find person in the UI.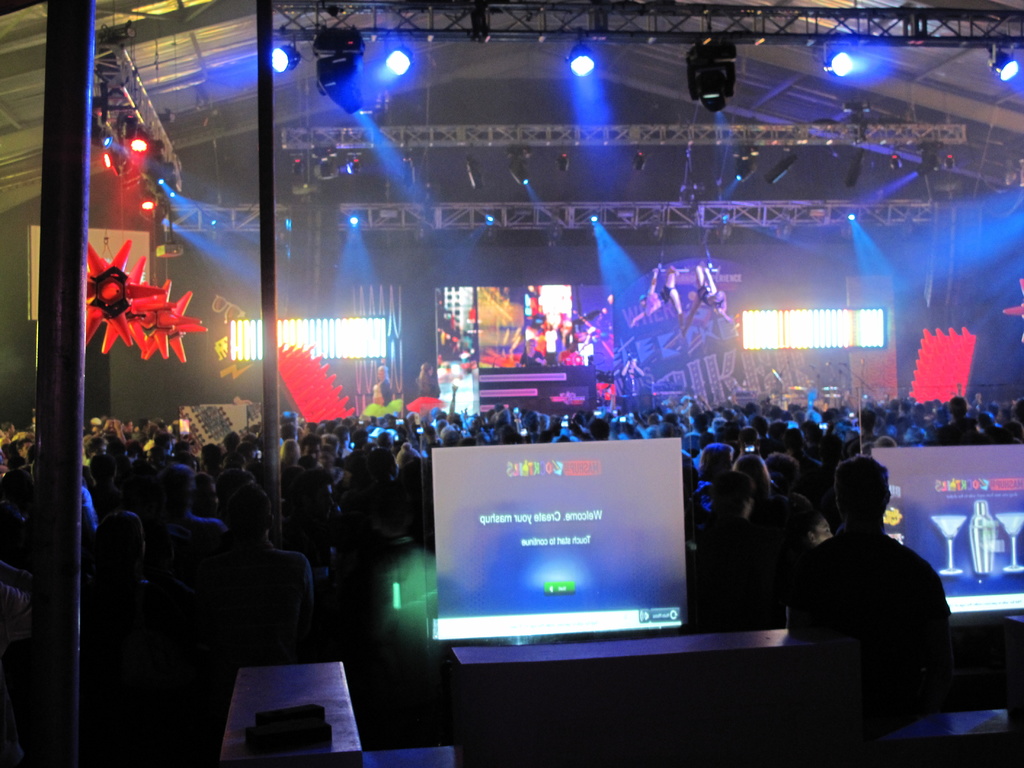
UI element at <box>712,437,773,593</box>.
